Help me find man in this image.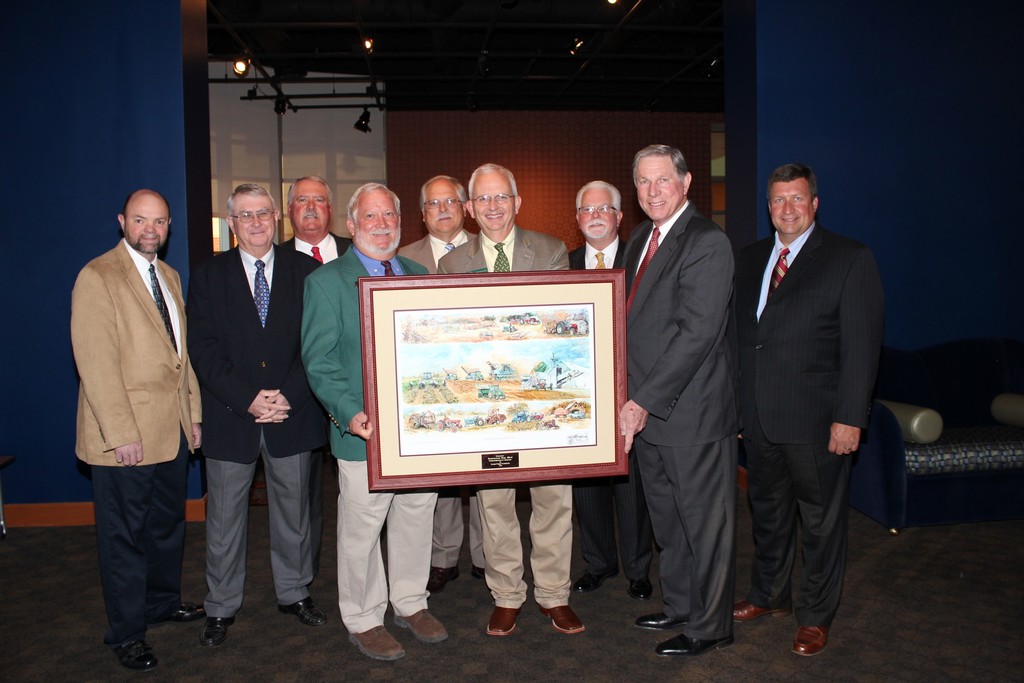
Found it: (275, 170, 352, 265).
